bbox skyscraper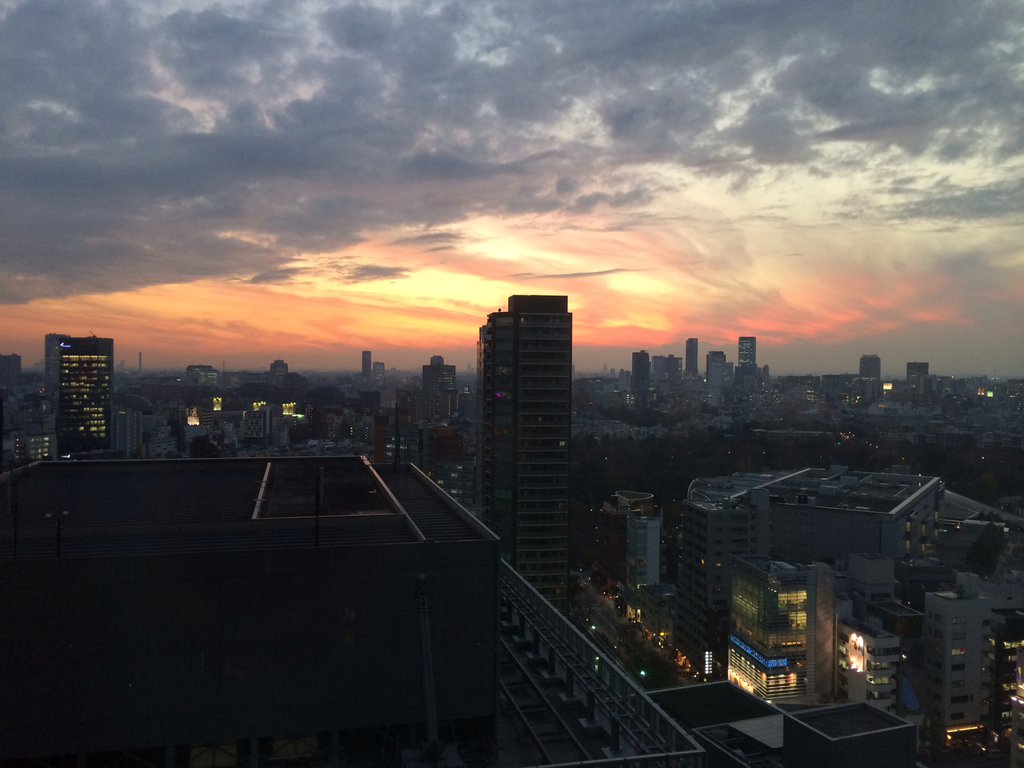
704 351 728 378
